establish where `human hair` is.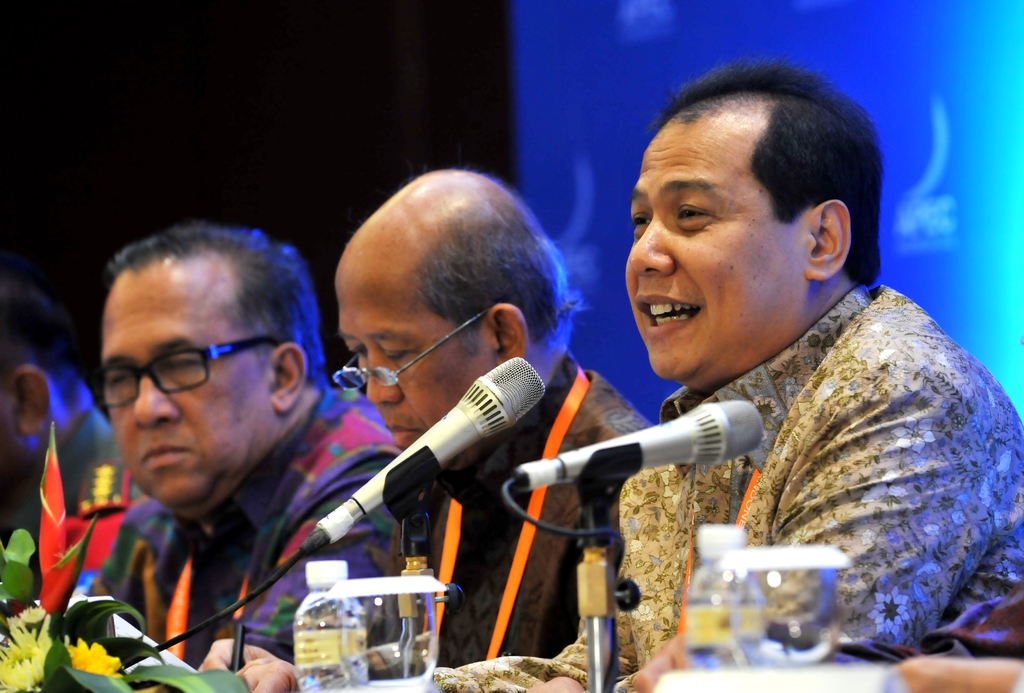
Established at [622,65,874,336].
